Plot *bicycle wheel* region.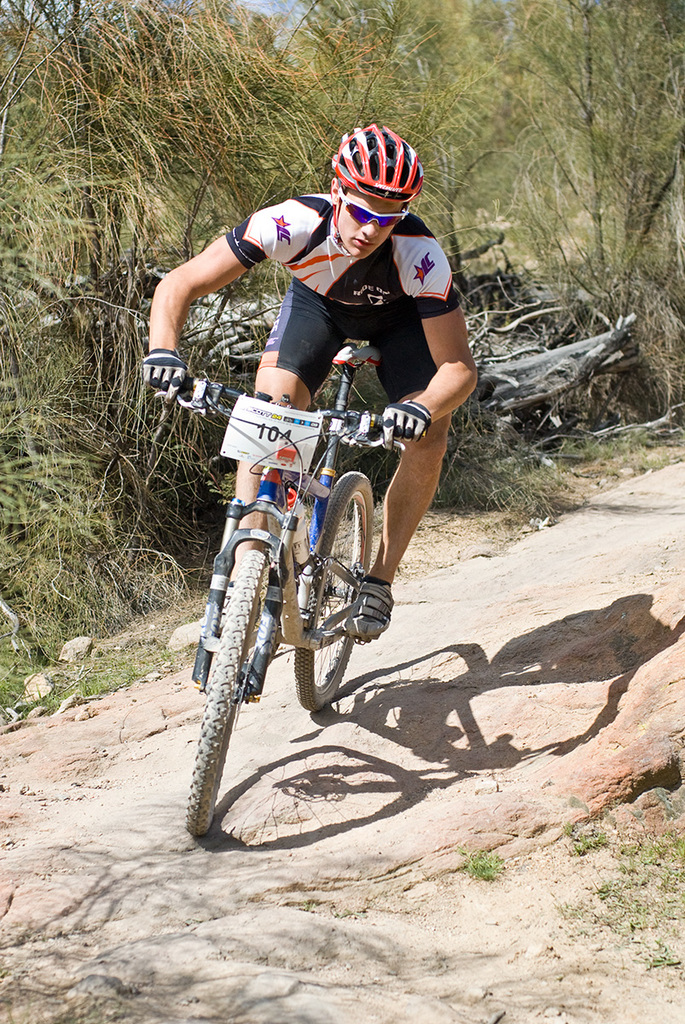
Plotted at Rect(190, 533, 299, 846).
